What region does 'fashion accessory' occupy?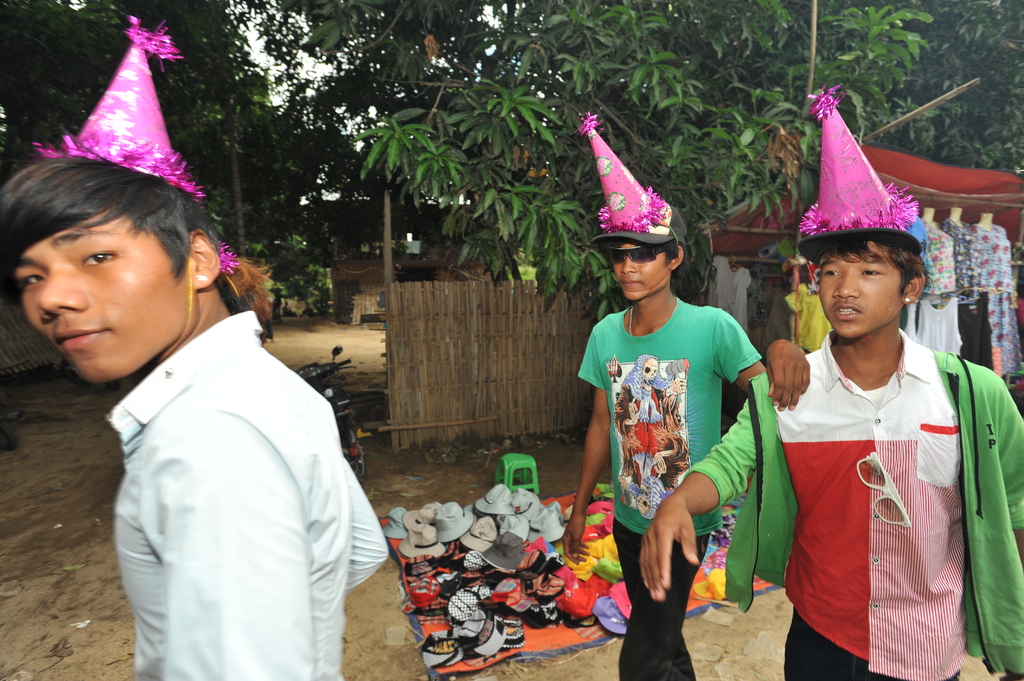
598:205:688:242.
